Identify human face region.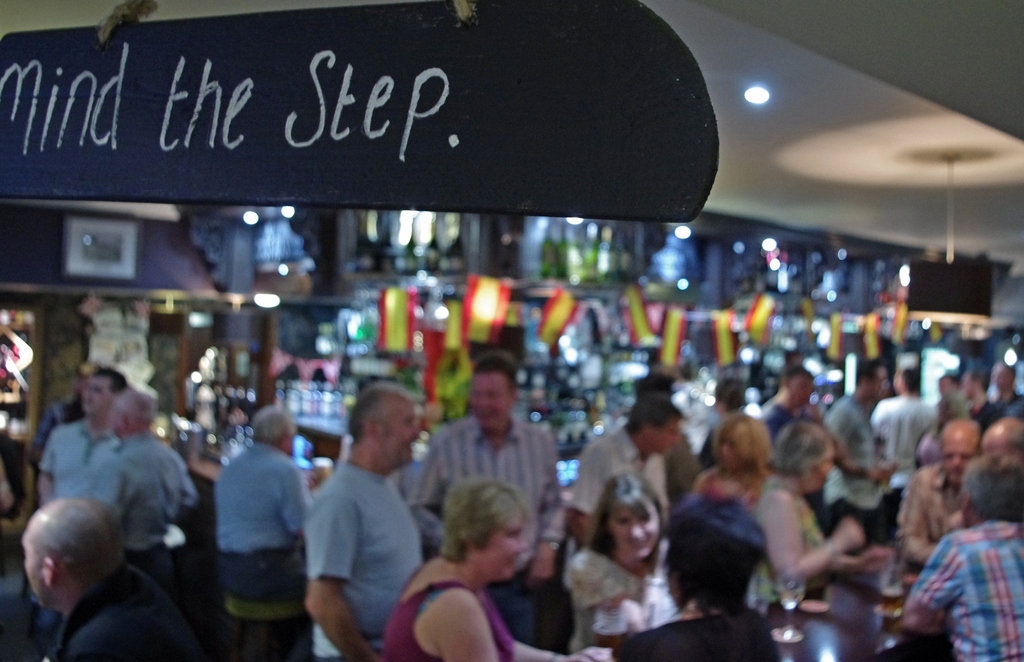
Region: <box>469,377,509,428</box>.
